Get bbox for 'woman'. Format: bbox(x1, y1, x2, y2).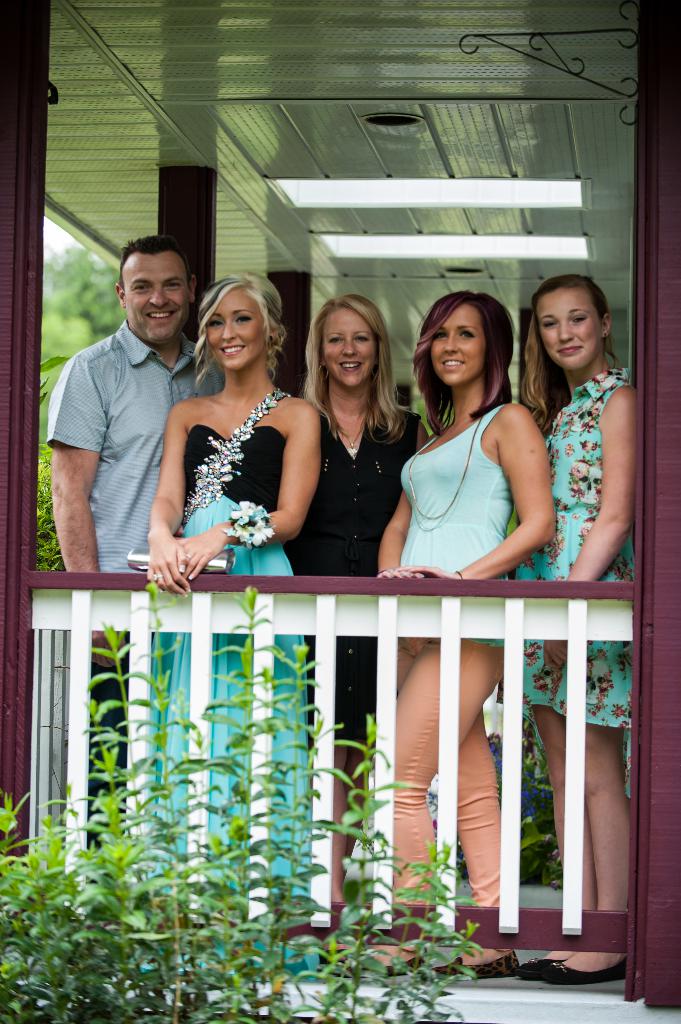
bbox(357, 289, 561, 978).
